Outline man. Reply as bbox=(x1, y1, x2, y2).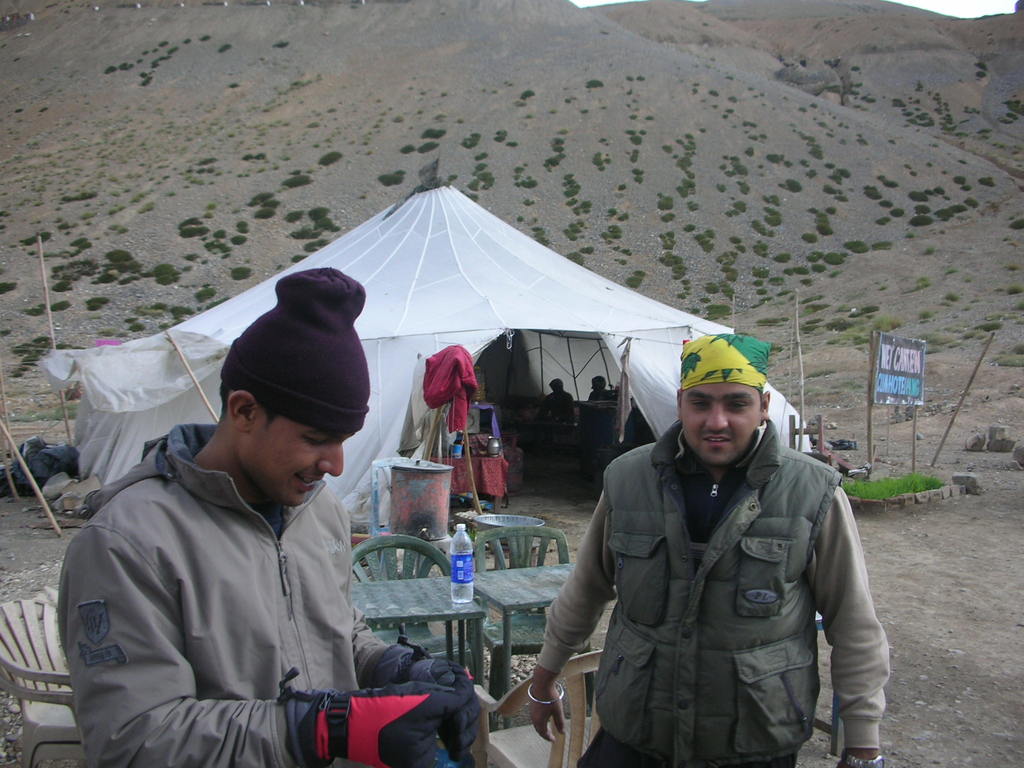
bbox=(589, 375, 609, 403).
